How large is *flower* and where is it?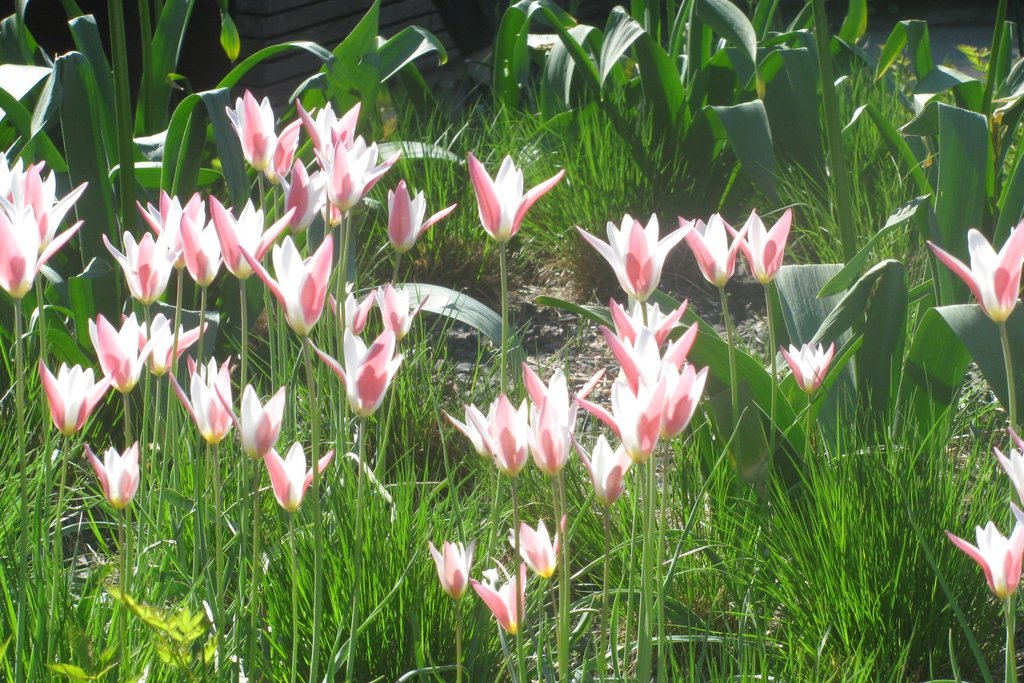
Bounding box: locate(778, 340, 834, 399).
